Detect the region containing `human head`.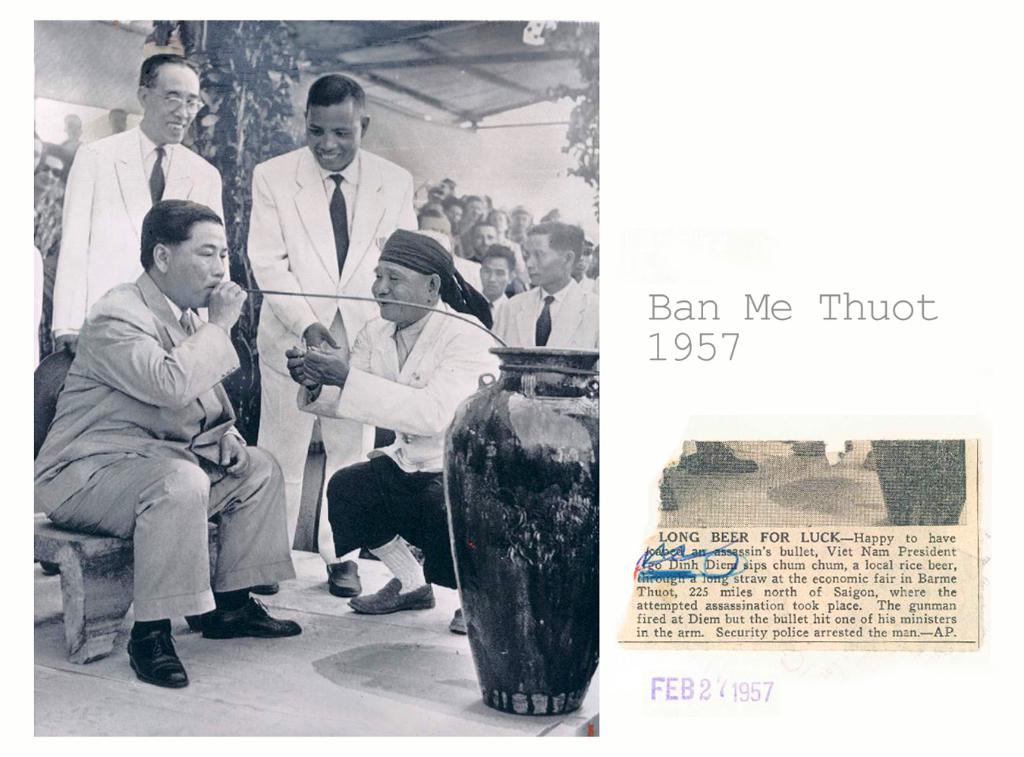
{"left": 58, "top": 109, "right": 83, "bottom": 138}.
